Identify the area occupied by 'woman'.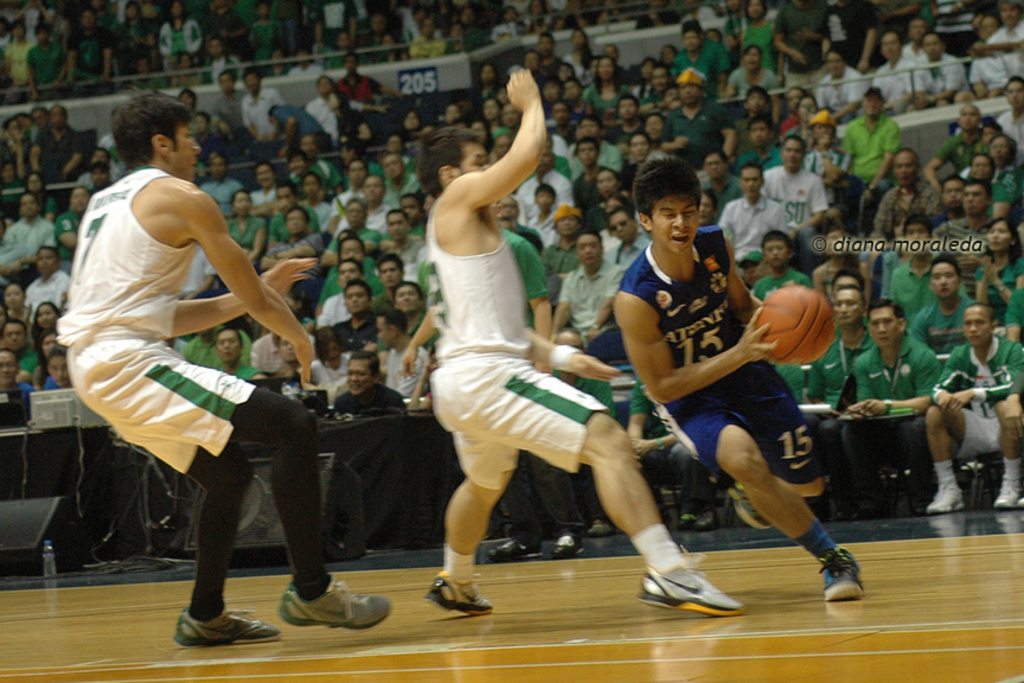
Area: detection(971, 223, 1023, 331).
